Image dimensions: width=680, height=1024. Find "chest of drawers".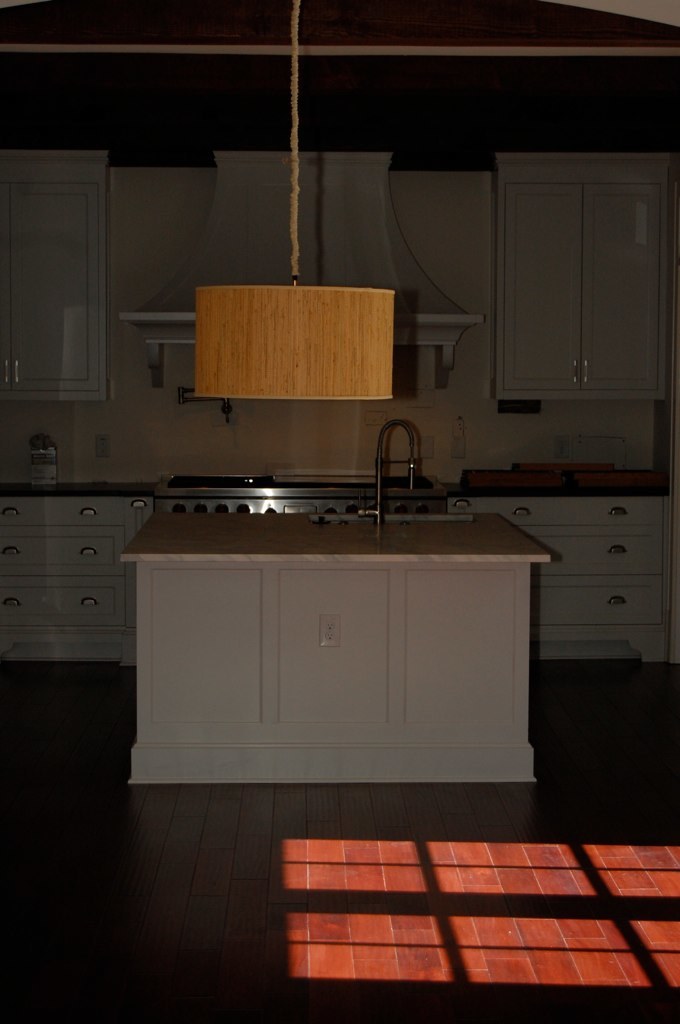
x1=464, y1=500, x2=668, y2=663.
